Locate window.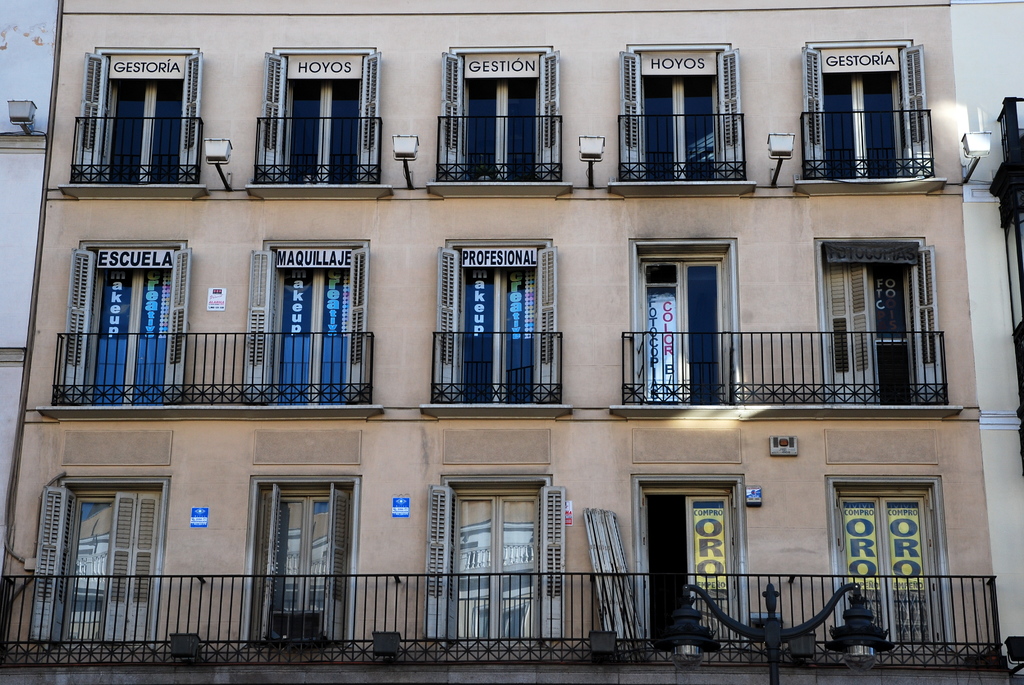
Bounding box: pyautogui.locateOnScreen(811, 242, 948, 405).
